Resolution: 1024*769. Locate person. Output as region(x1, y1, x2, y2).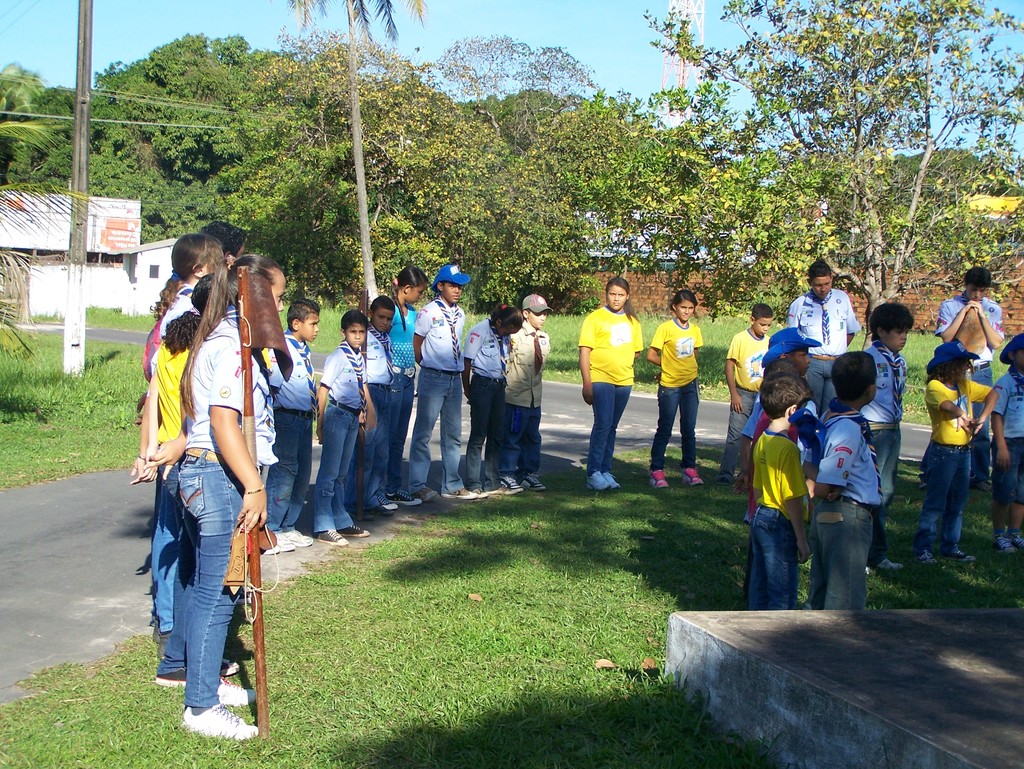
region(723, 303, 771, 486).
